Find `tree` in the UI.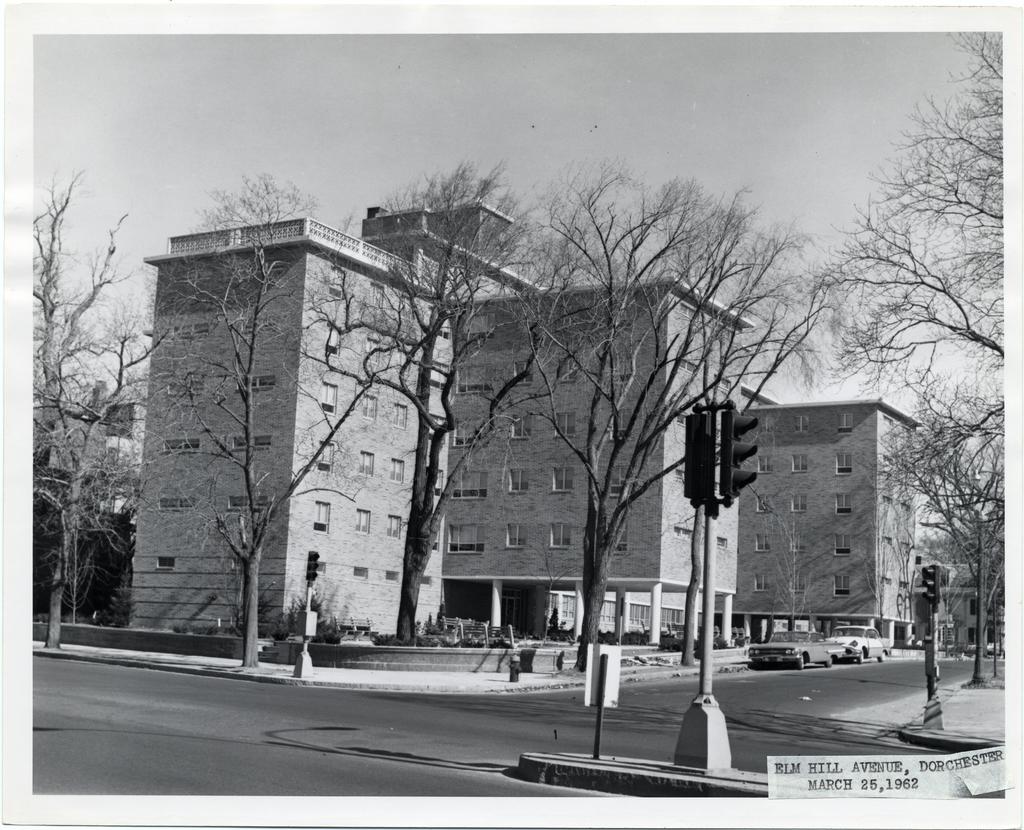
UI element at 321/157/579/657.
